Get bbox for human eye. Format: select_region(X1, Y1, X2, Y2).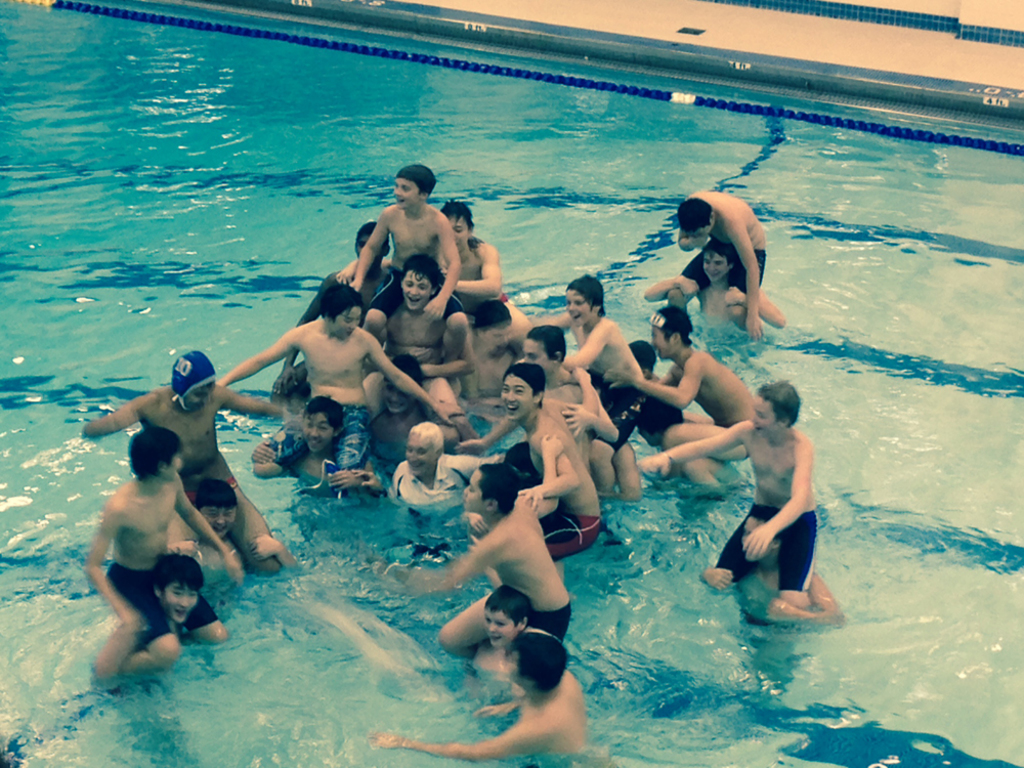
select_region(494, 622, 505, 627).
